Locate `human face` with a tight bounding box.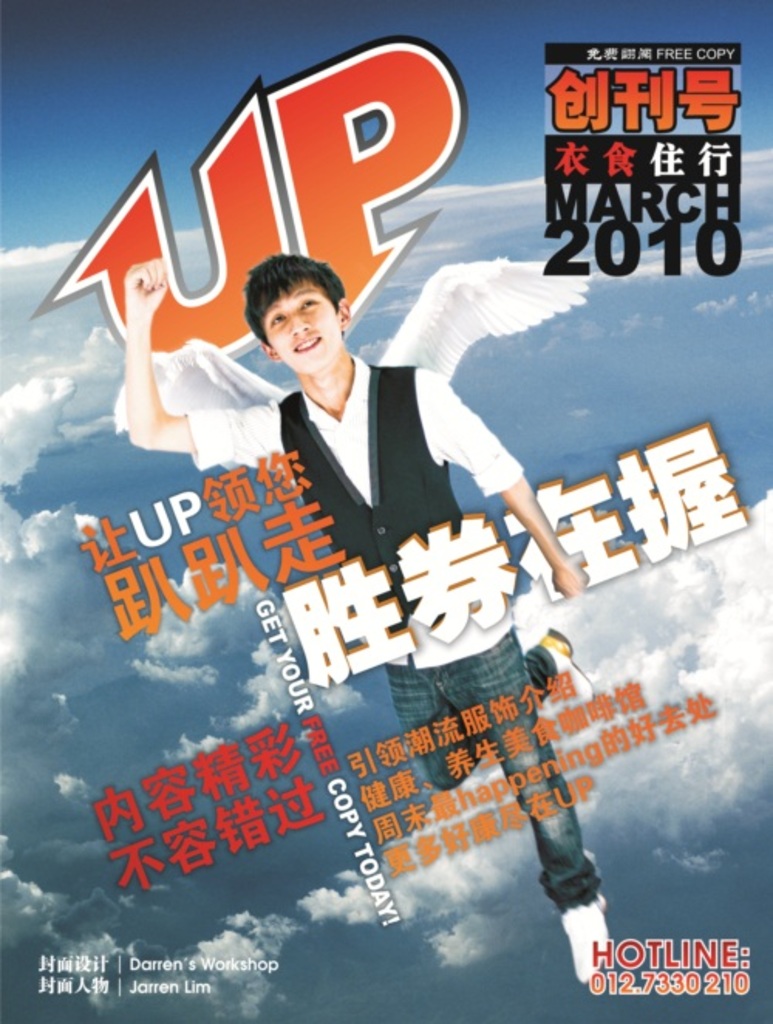
bbox=[263, 269, 335, 379].
